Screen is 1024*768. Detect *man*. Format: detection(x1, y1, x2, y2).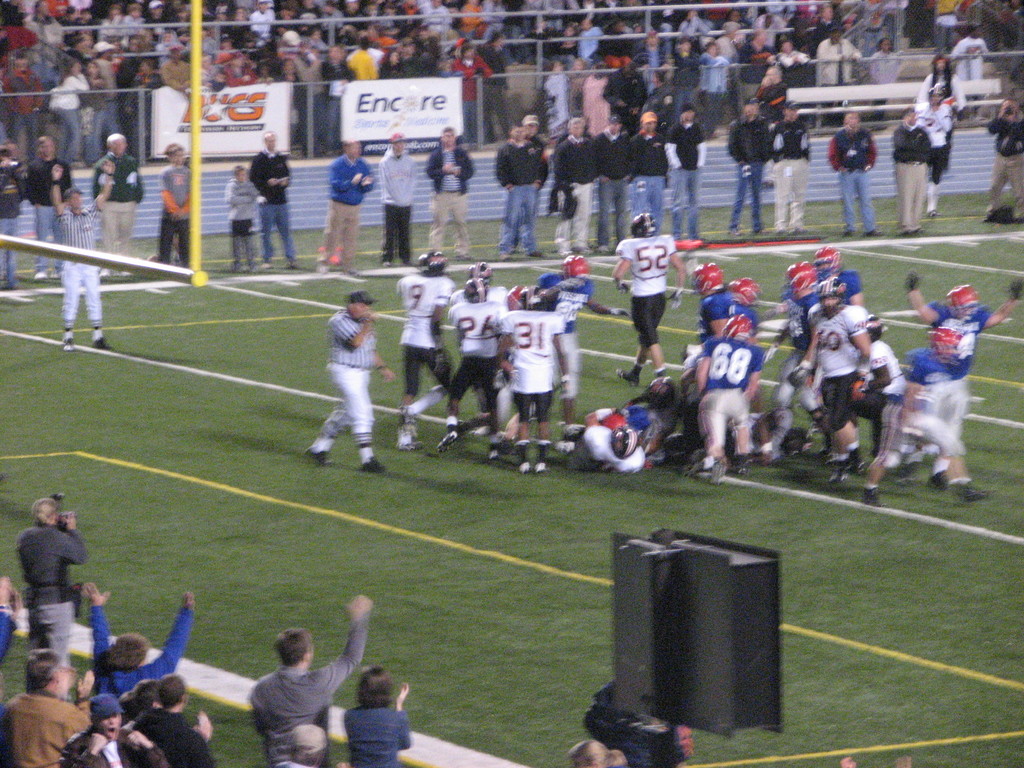
detection(312, 135, 367, 260).
